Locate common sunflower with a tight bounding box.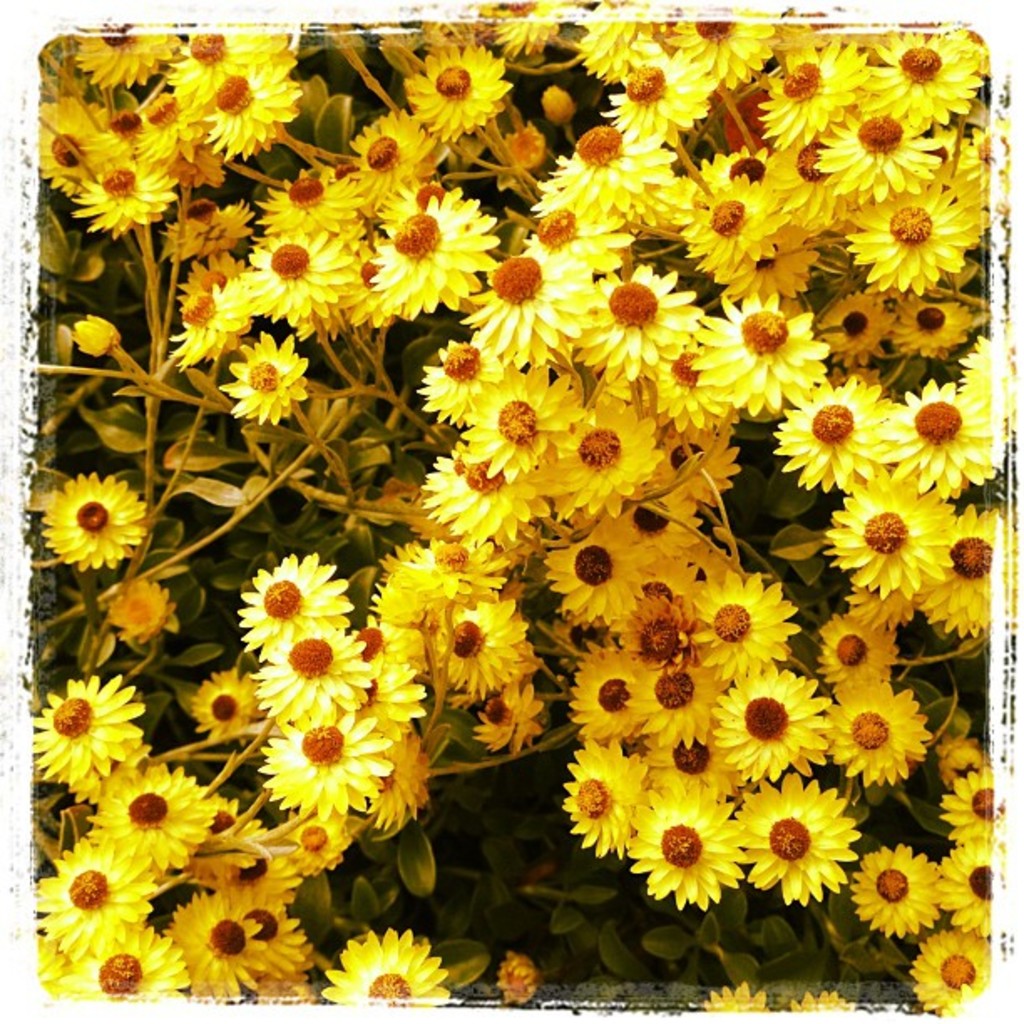
<box>321,927,438,1011</box>.
